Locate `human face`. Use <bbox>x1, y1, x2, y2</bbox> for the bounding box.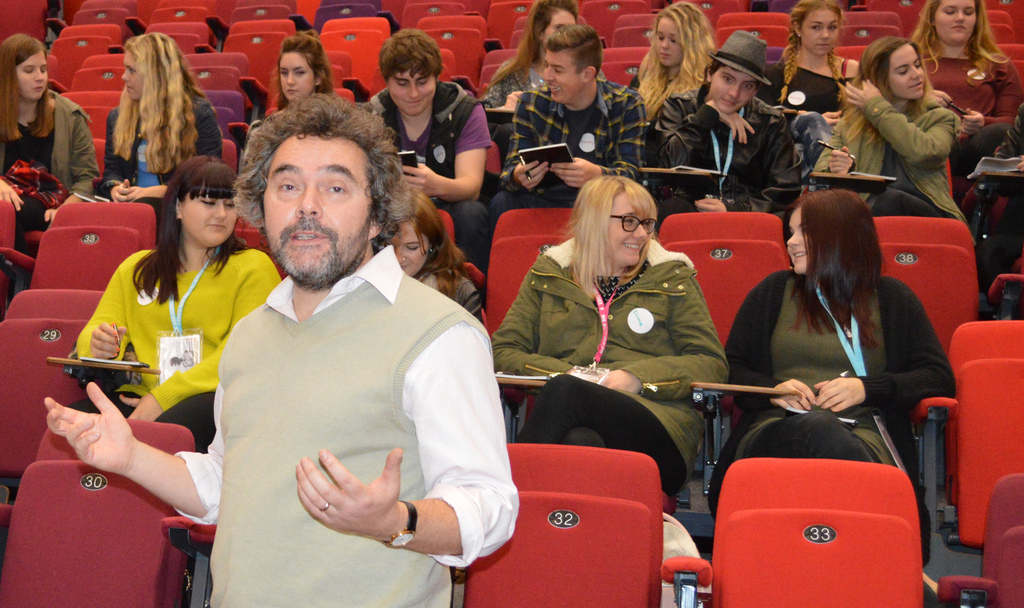
<bbox>278, 51, 316, 99</bbox>.
